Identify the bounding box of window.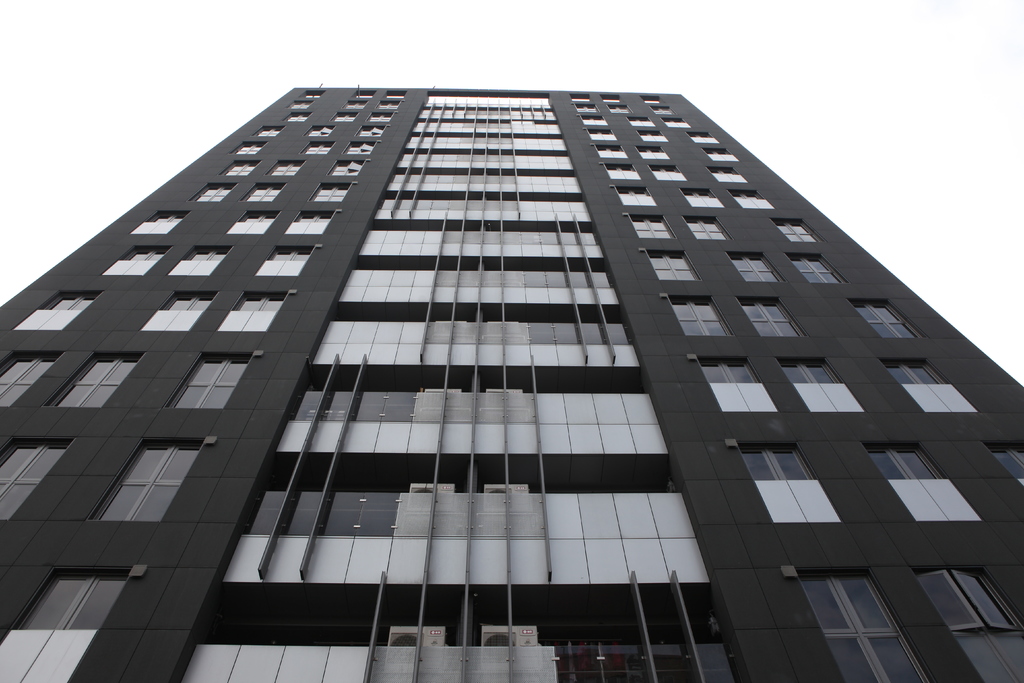
<bbox>230, 142, 270, 160</bbox>.
